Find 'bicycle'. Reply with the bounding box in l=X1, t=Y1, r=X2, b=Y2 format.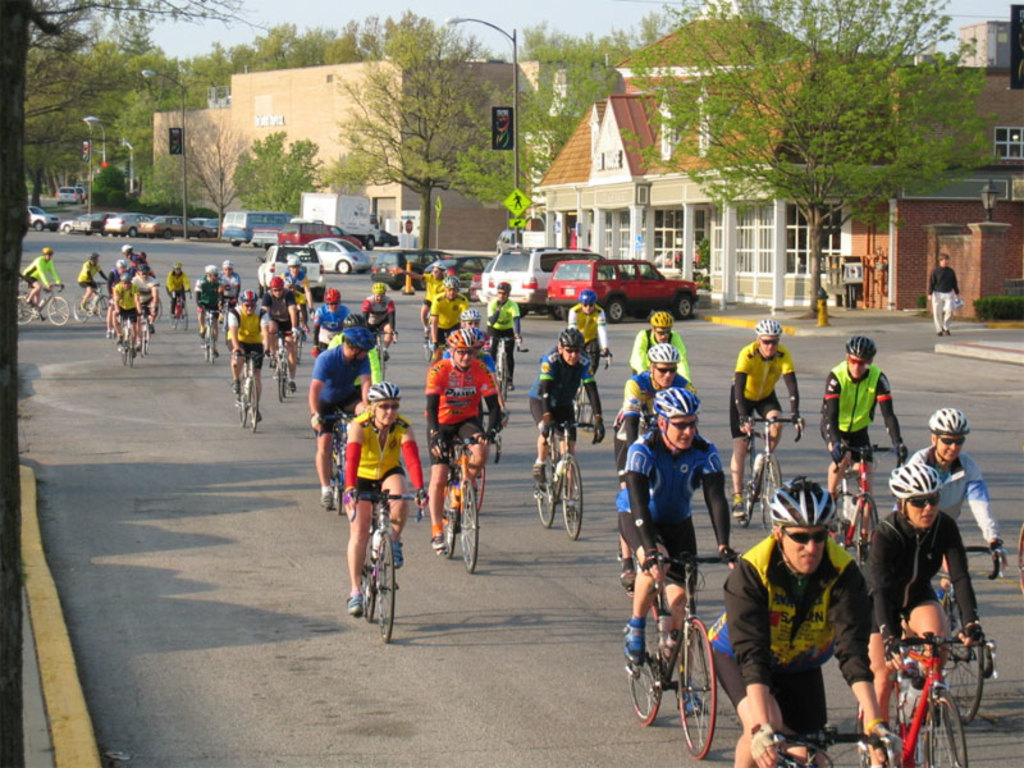
l=625, t=538, r=741, b=760.
